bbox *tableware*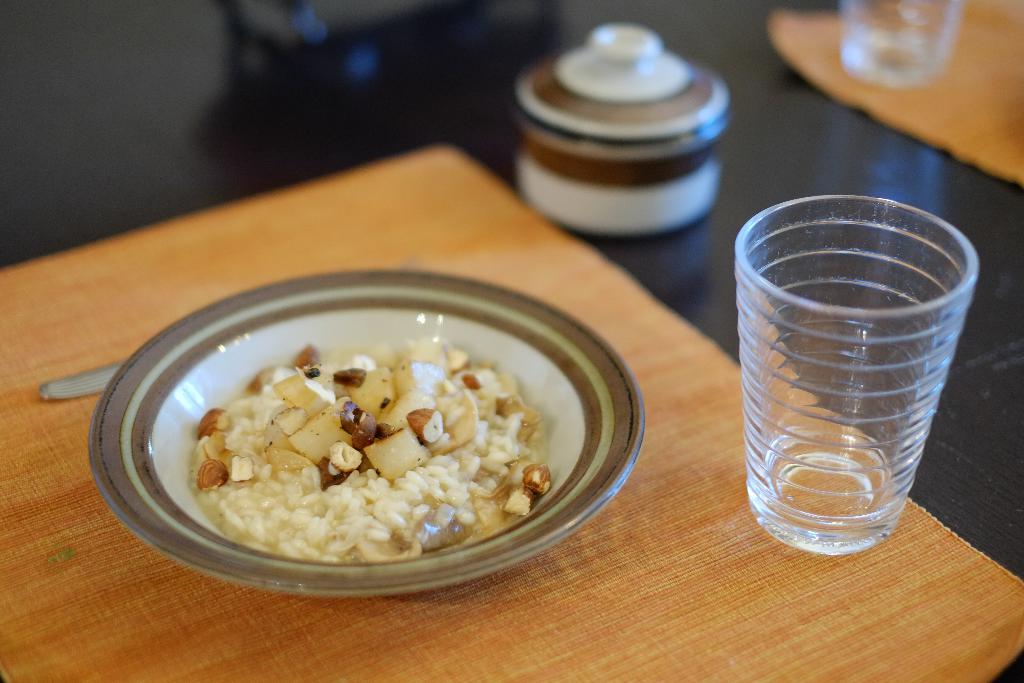
Rect(737, 223, 994, 543)
